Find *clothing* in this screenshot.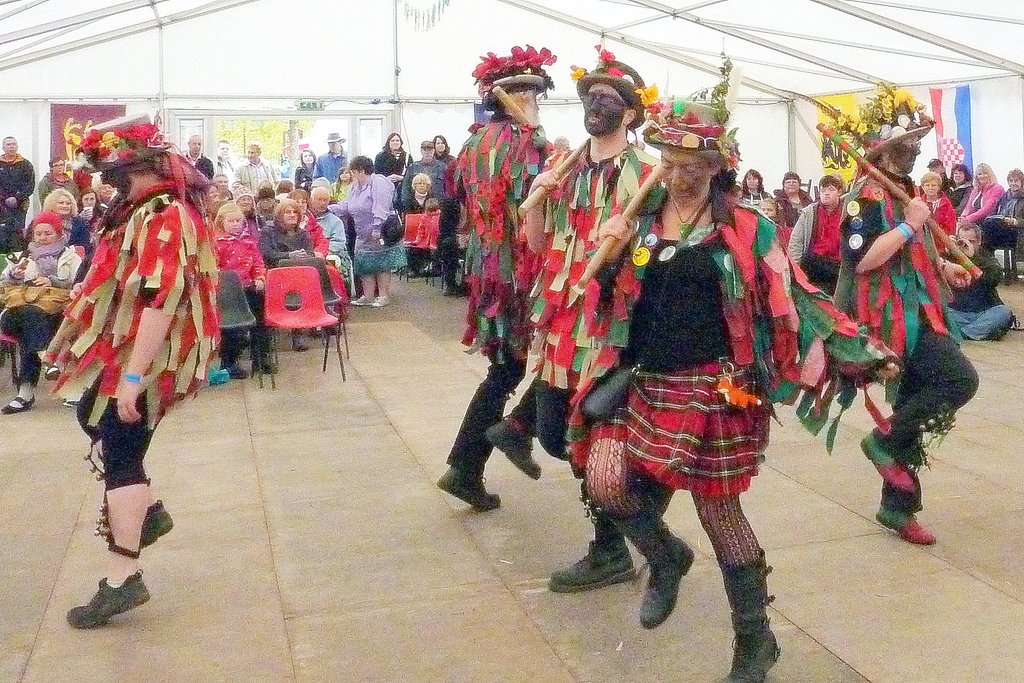
The bounding box for *clothing* is bbox=[775, 186, 805, 221].
